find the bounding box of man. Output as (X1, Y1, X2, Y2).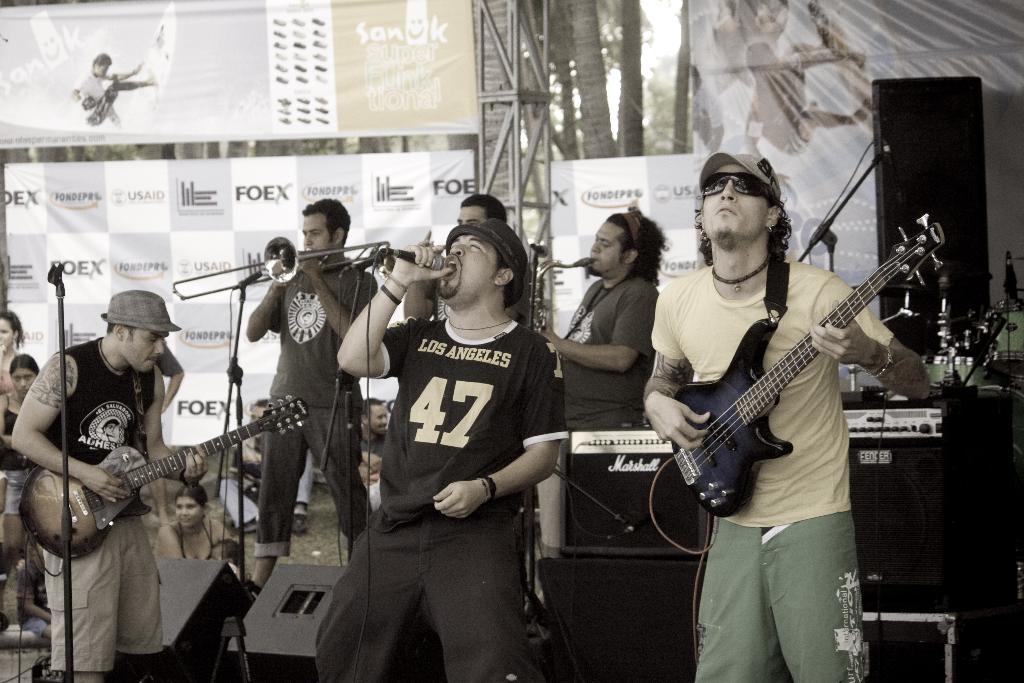
(406, 192, 502, 322).
